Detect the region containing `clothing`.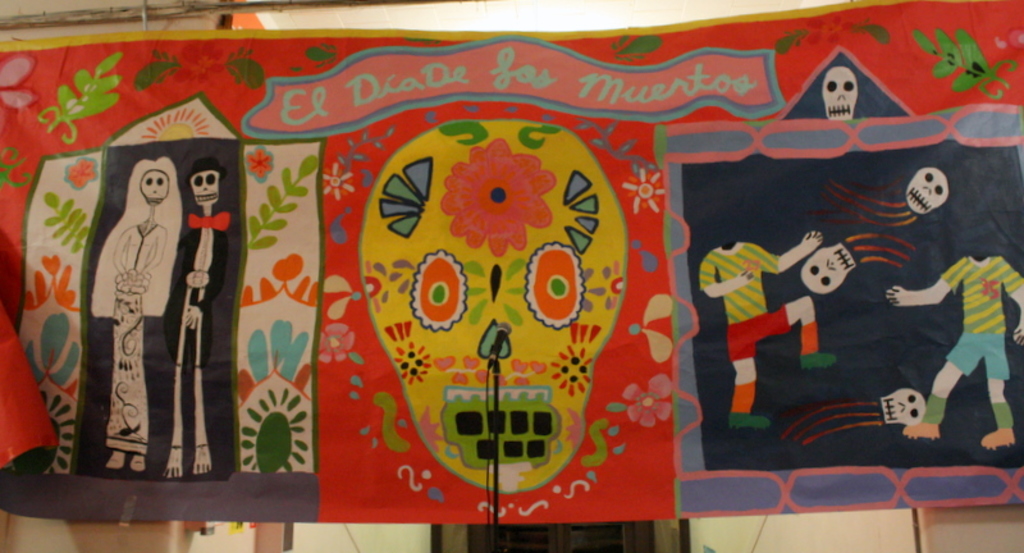
x1=942, y1=250, x2=1023, y2=385.
